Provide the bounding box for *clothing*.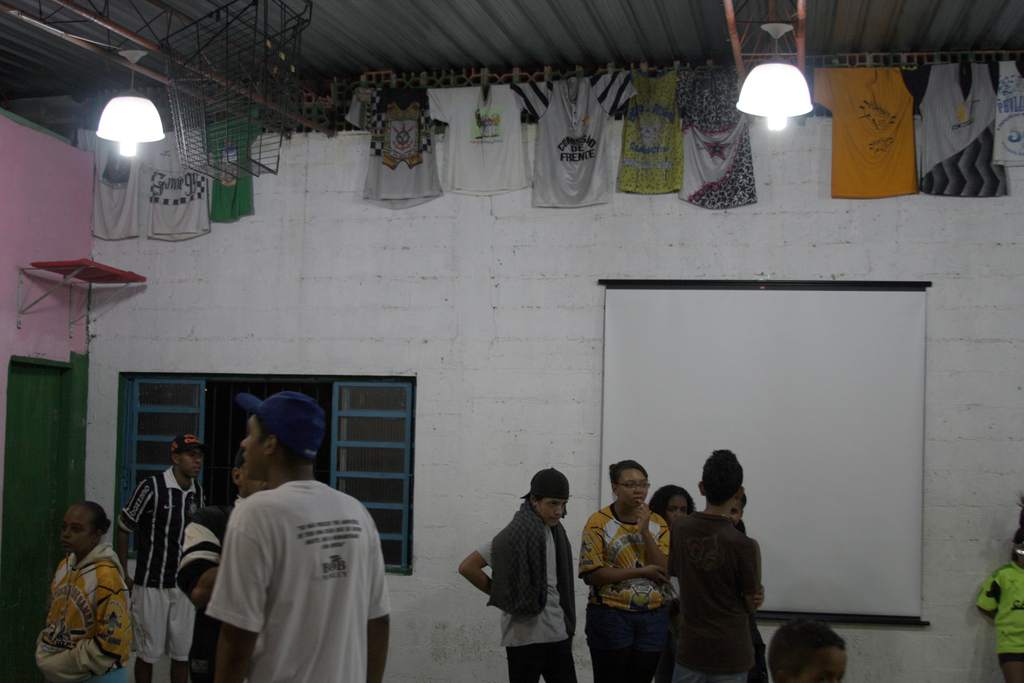
(655, 506, 763, 682).
